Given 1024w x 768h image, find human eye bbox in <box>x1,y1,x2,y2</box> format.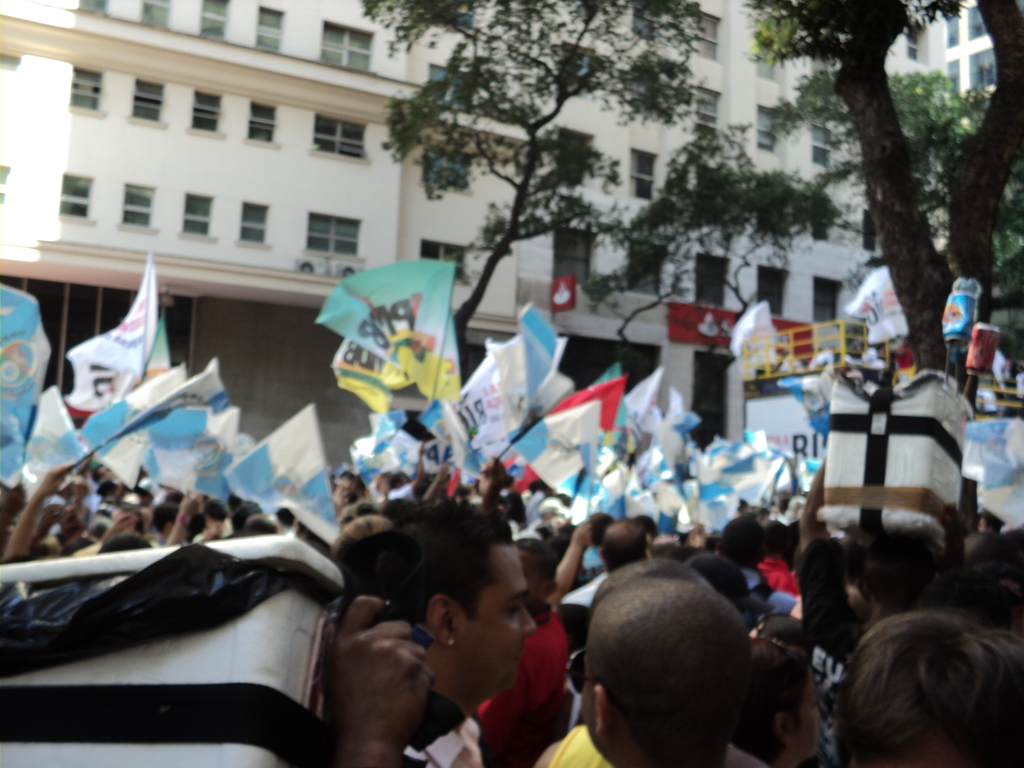
<box>508,599,522,618</box>.
